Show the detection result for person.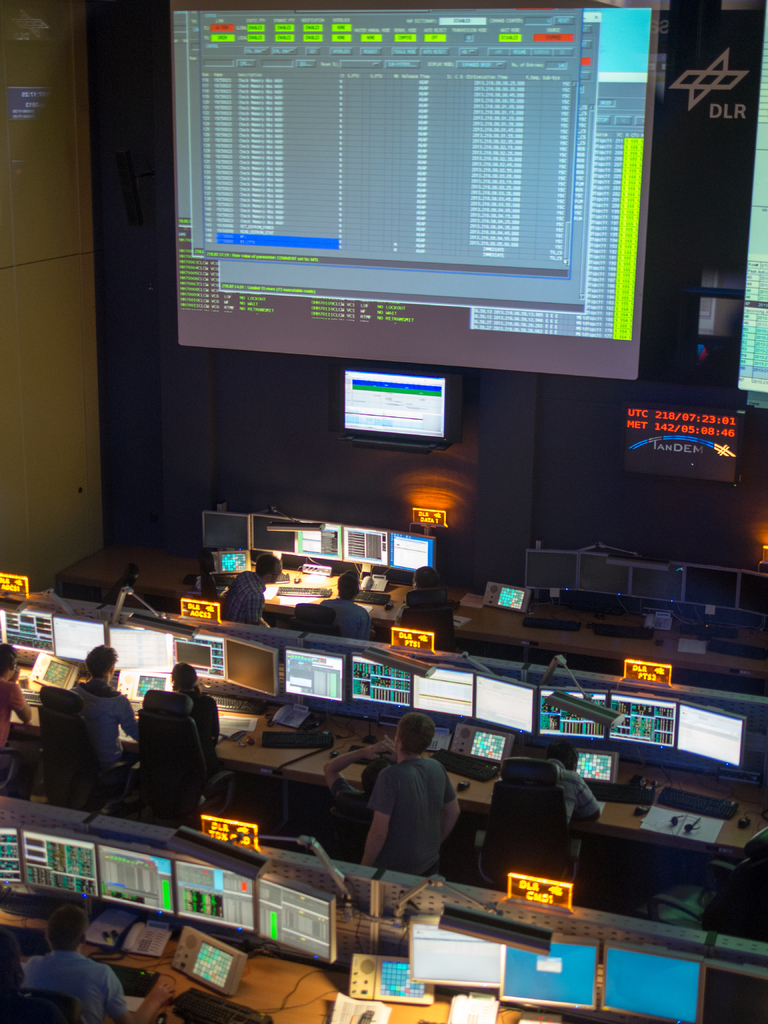
215, 554, 285, 631.
